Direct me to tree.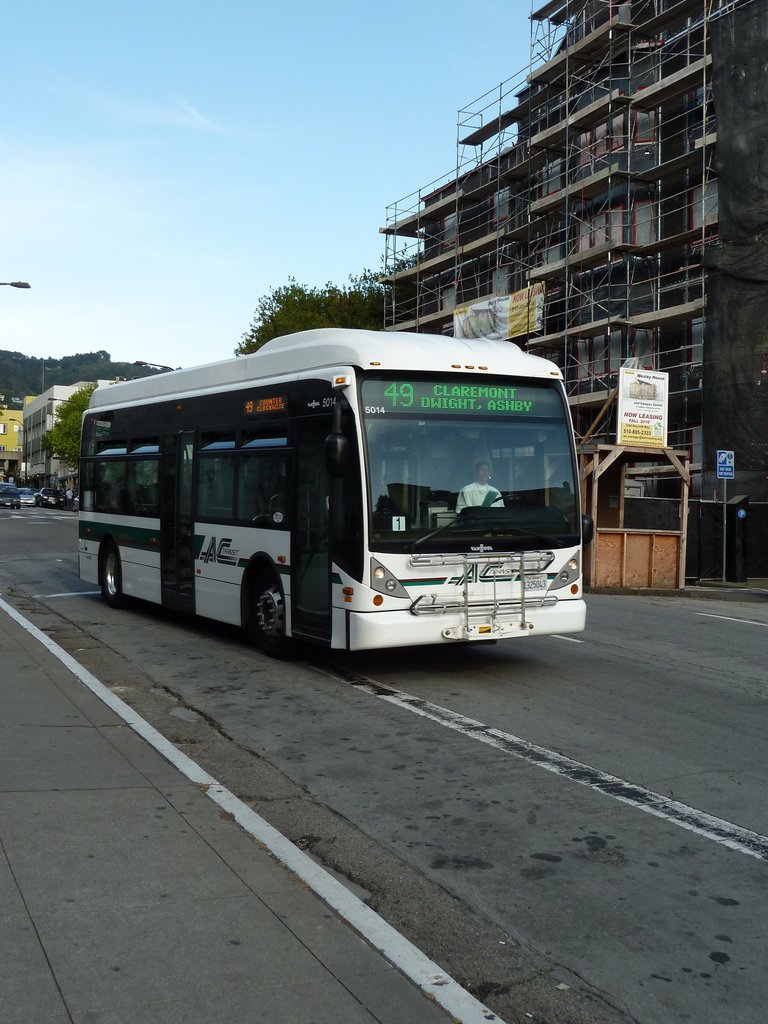
Direction: region(44, 376, 98, 468).
